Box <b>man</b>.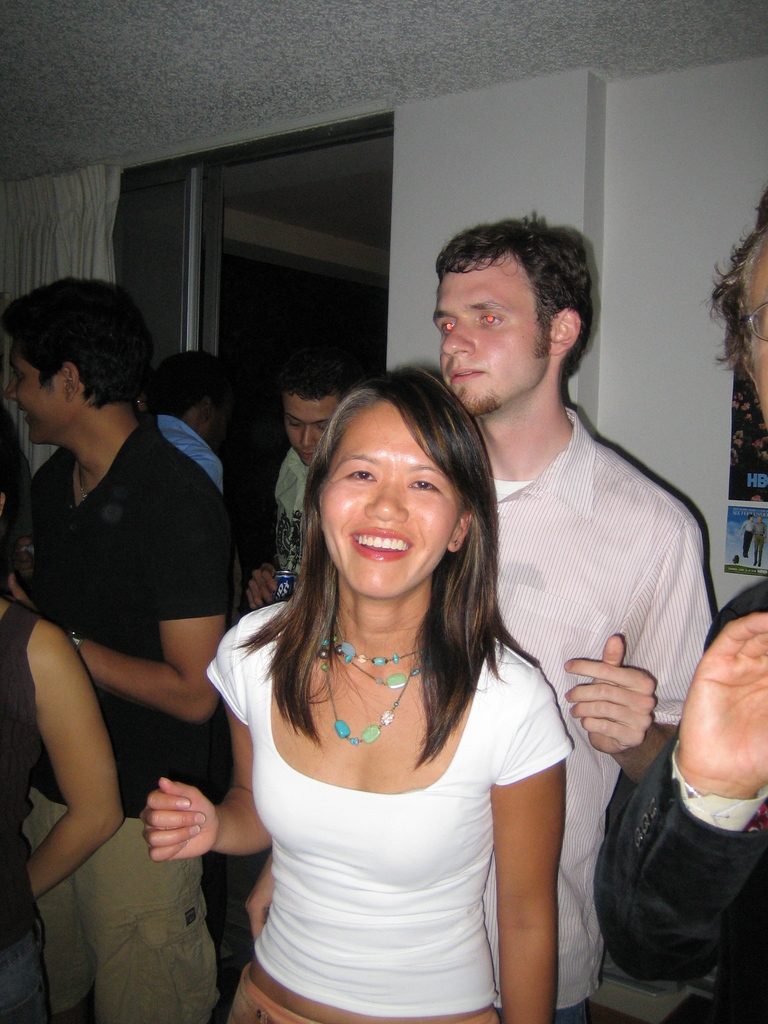
[0, 326, 237, 966].
